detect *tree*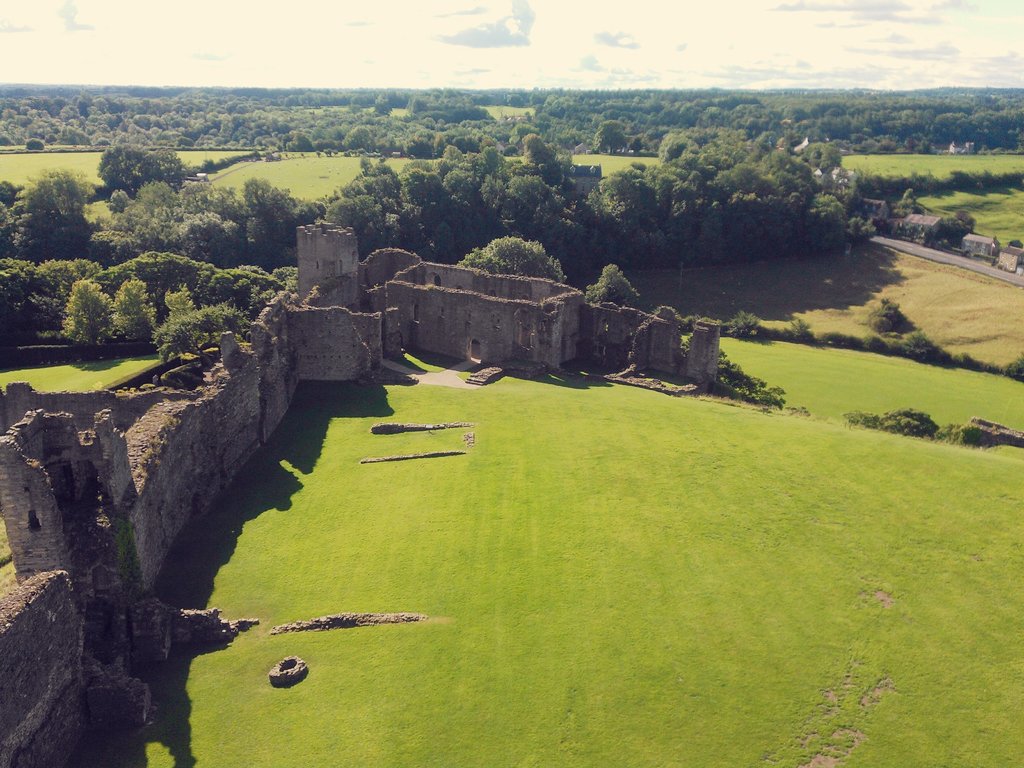
<box>109,195,158,231</box>
